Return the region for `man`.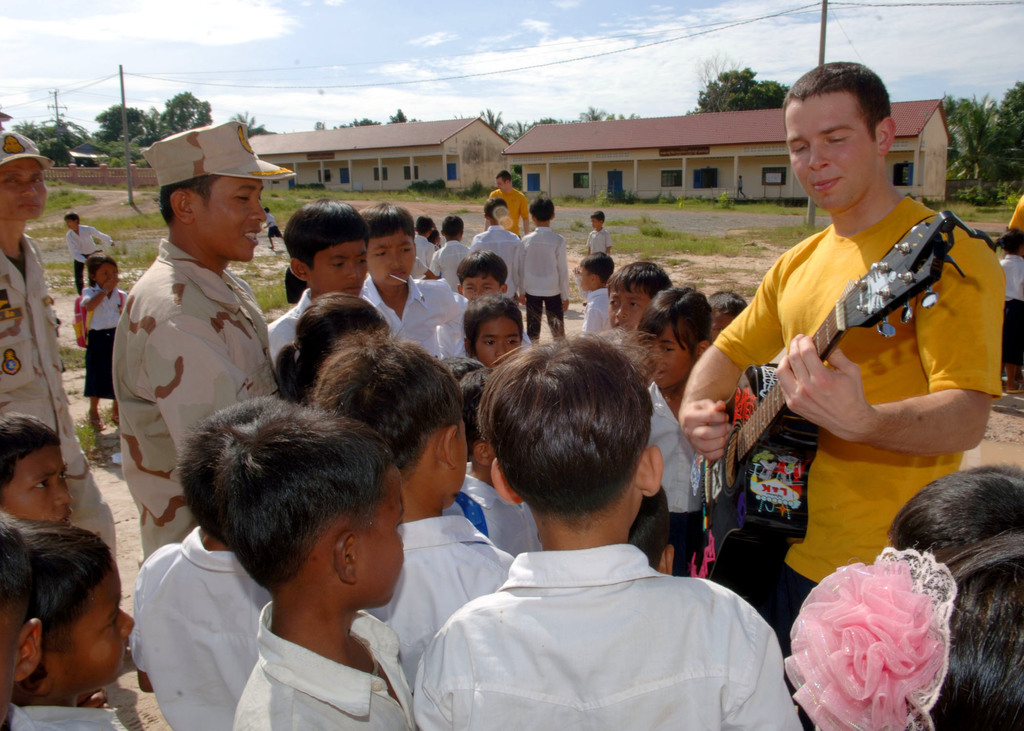
(x1=112, y1=119, x2=284, y2=568).
